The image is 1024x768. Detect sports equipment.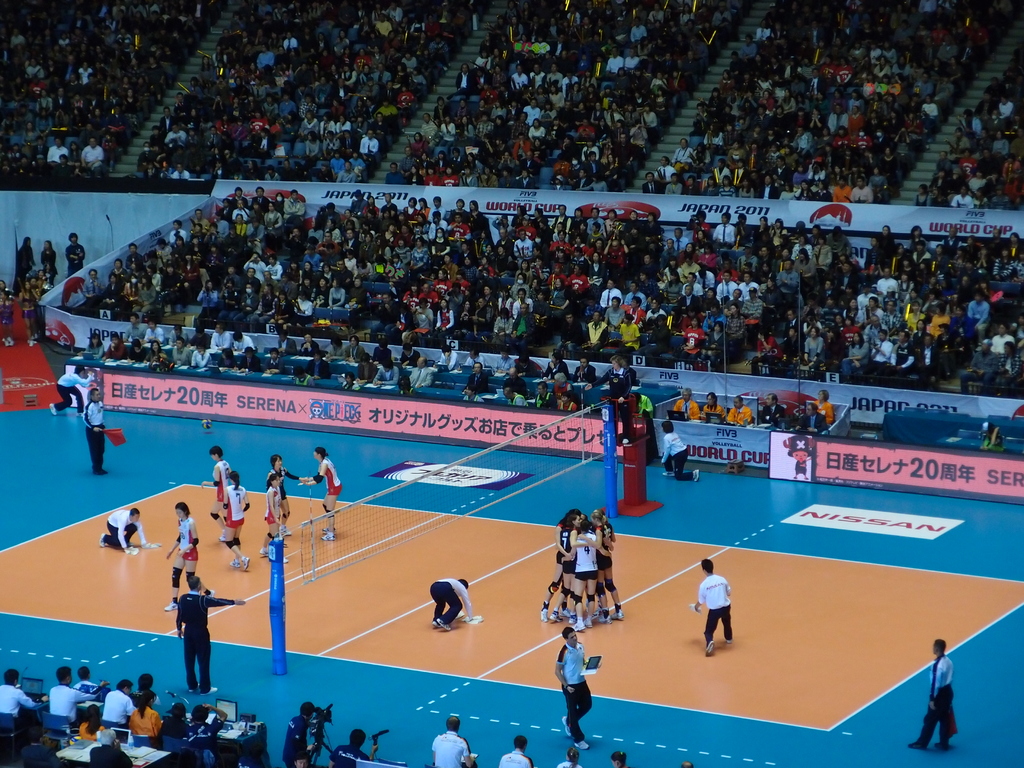
Detection: select_region(99, 533, 104, 548).
